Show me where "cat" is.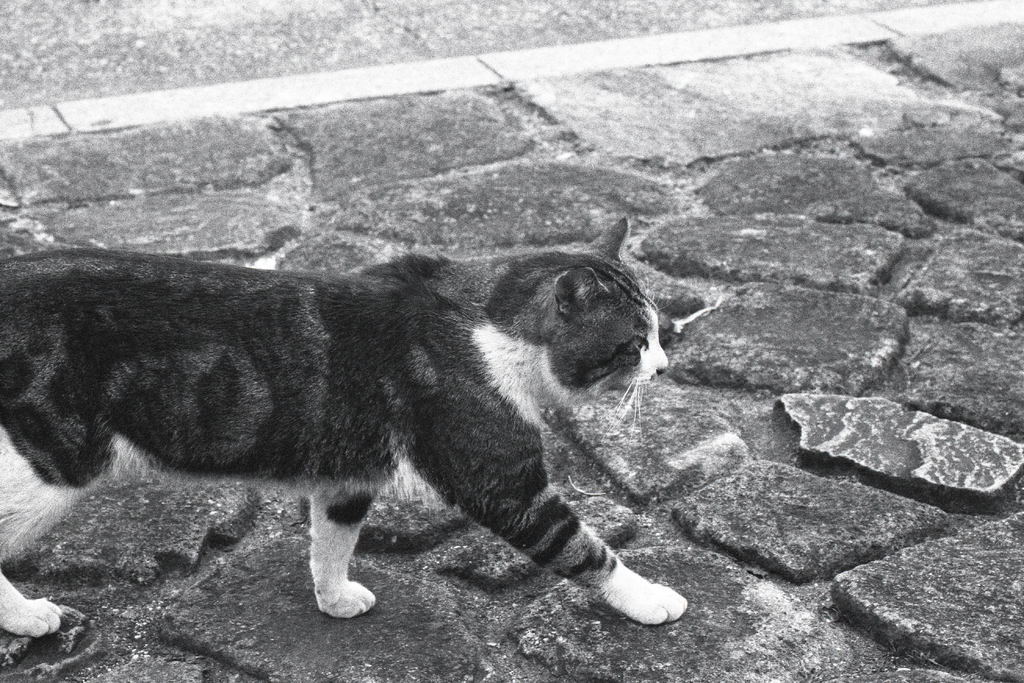
"cat" is at (left=0, top=222, right=687, bottom=630).
